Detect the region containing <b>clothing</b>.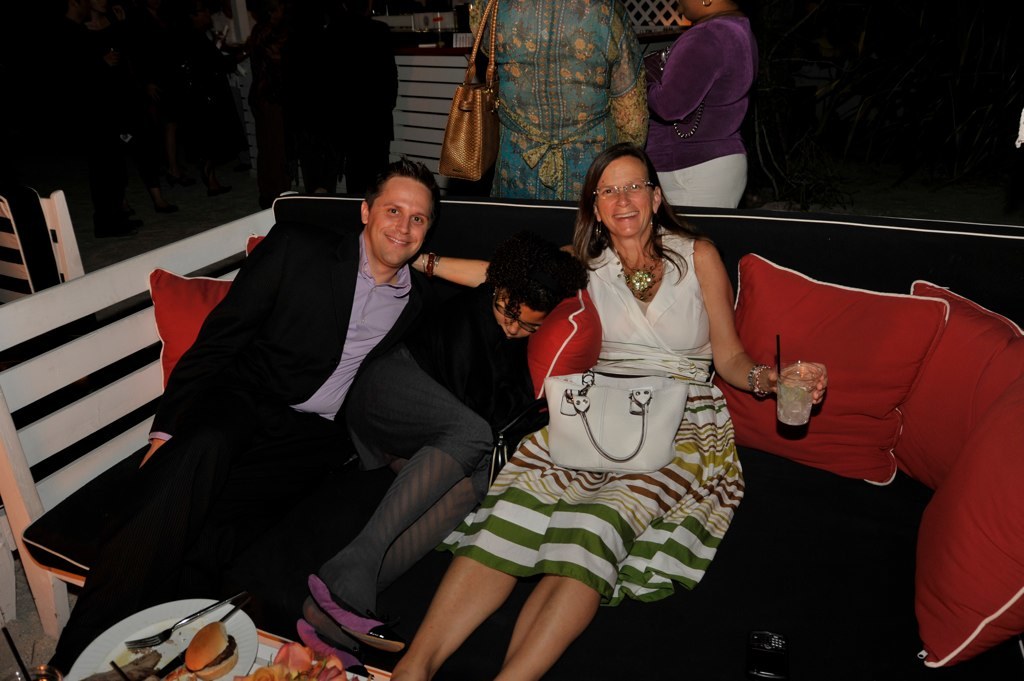
bbox=[301, 287, 553, 630].
